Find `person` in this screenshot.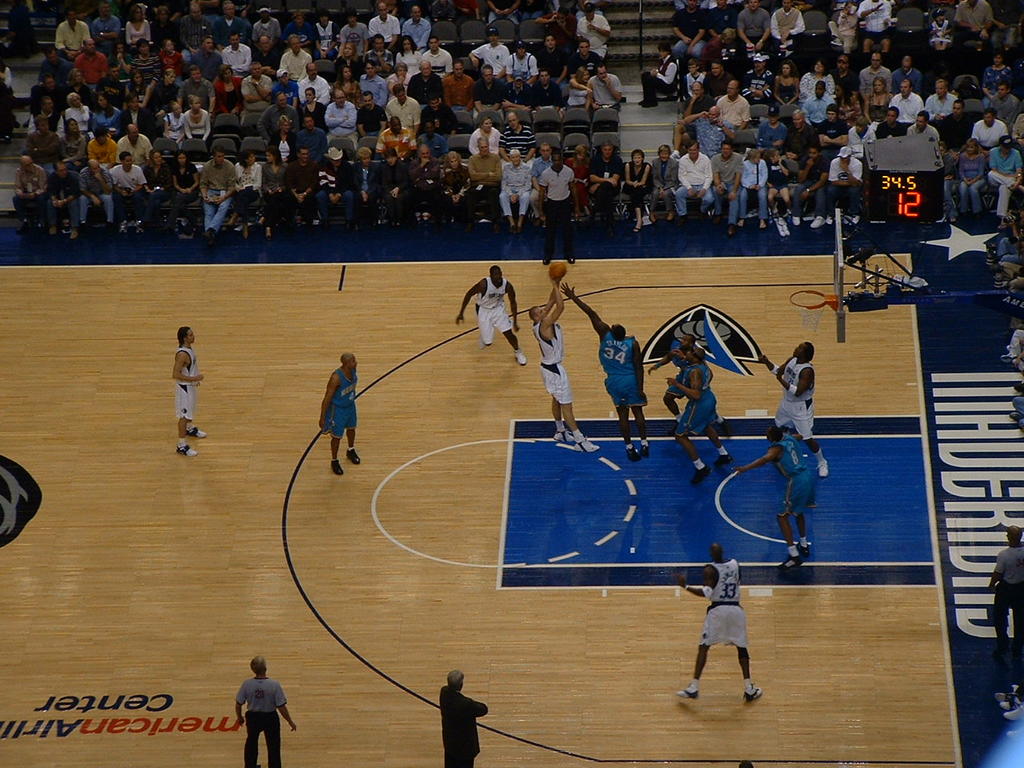
The bounding box for `person` is <box>22,114,58,166</box>.
